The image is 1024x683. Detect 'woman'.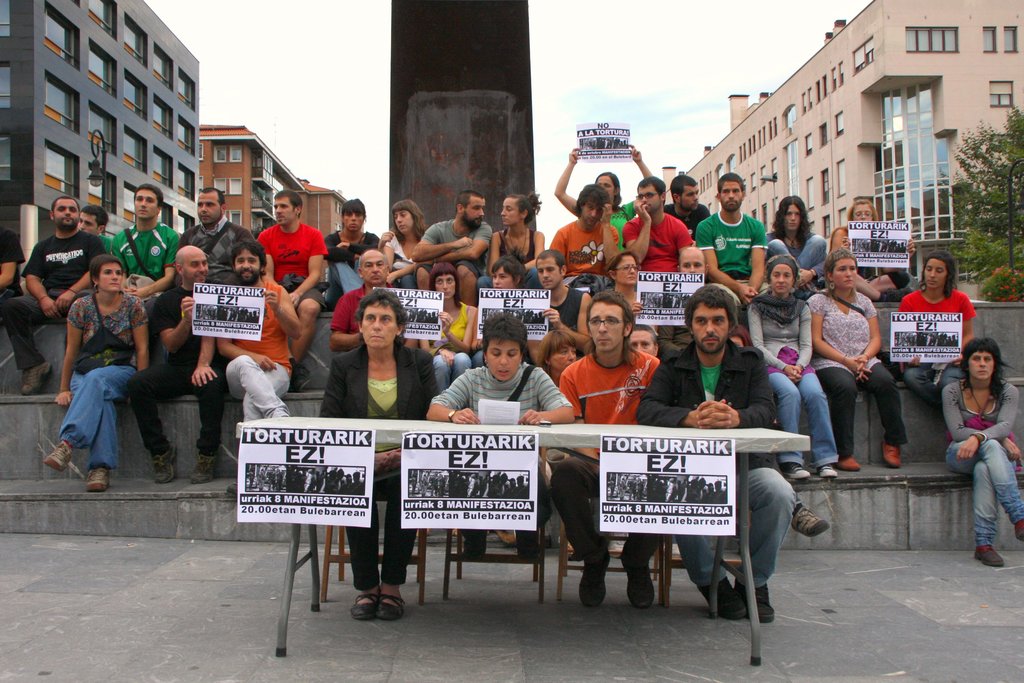
Detection: l=802, t=249, r=908, b=470.
